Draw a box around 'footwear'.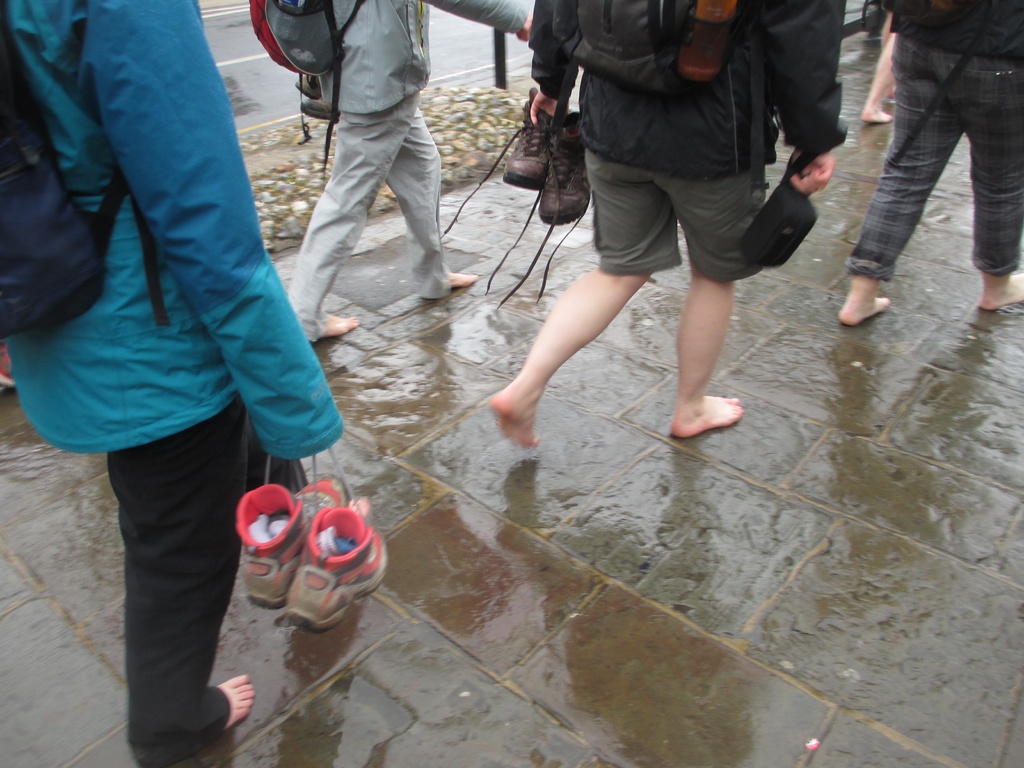
(496, 109, 594, 315).
